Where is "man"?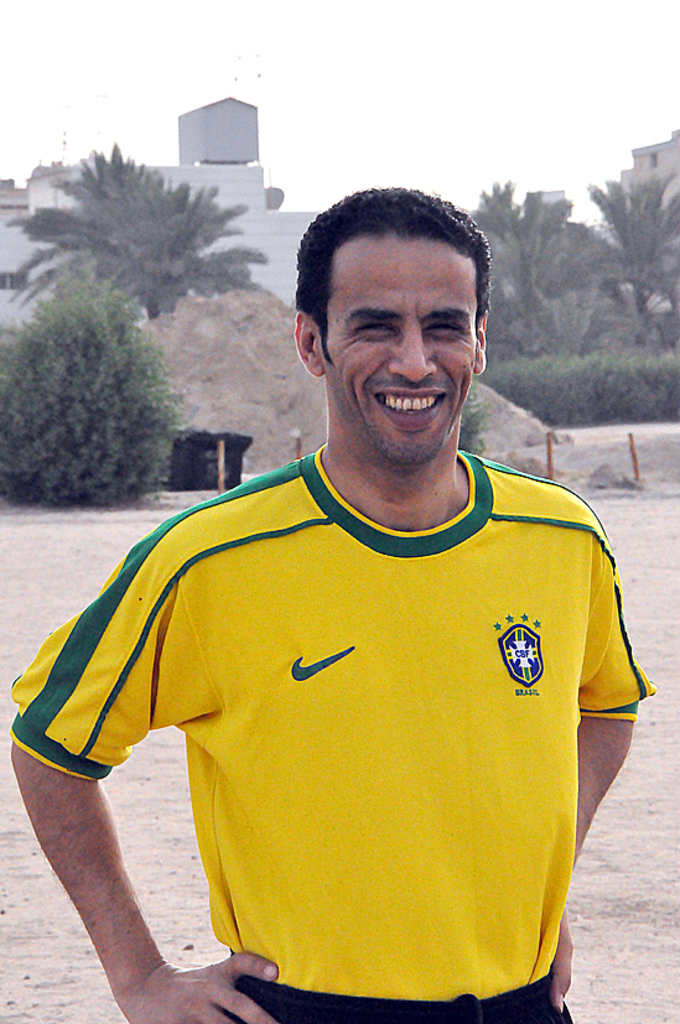
10/188/650/1023.
